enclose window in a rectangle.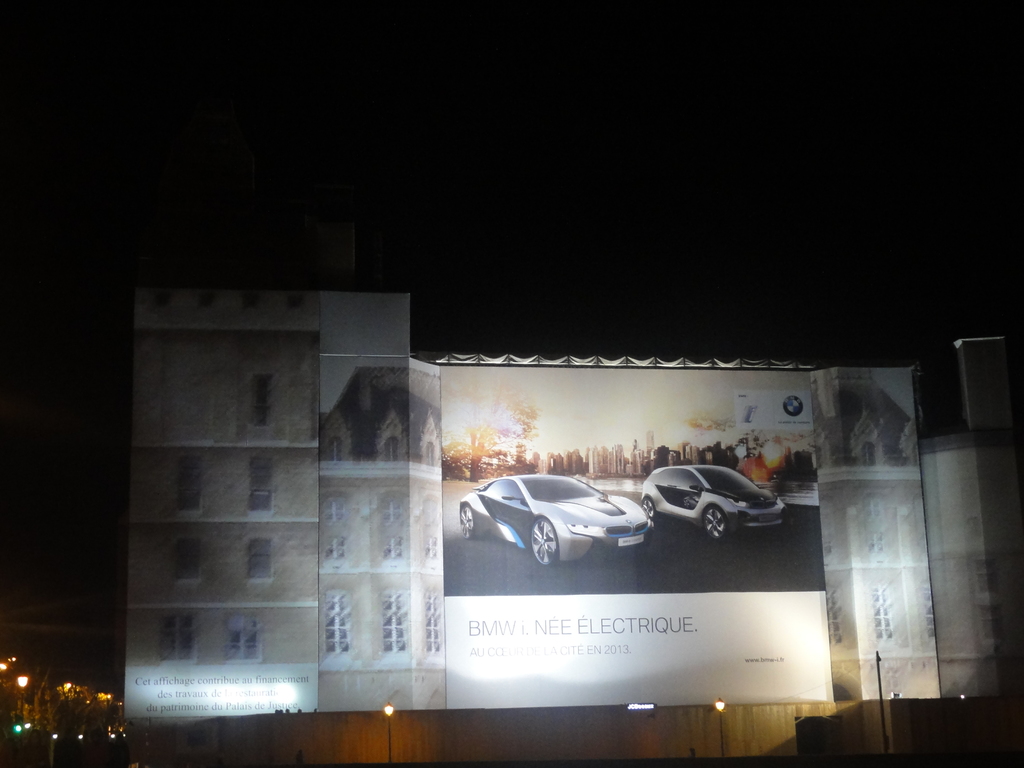
x1=324, y1=589, x2=355, y2=651.
